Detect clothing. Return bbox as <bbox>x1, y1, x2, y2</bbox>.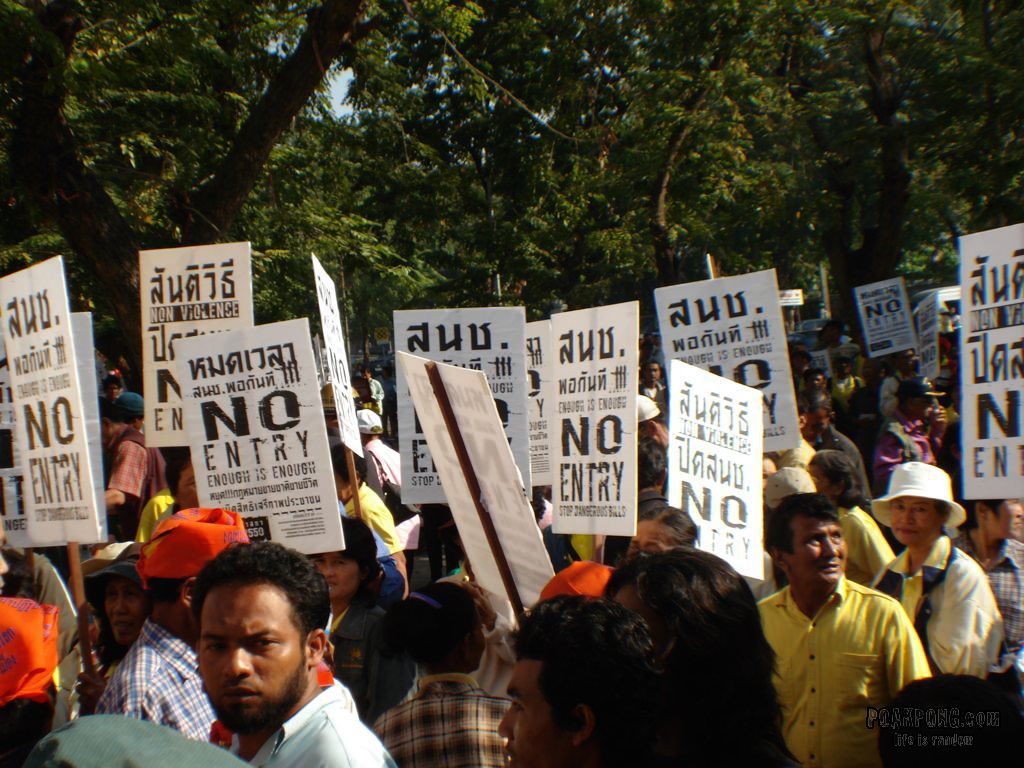
<bbox>745, 573, 936, 764</bbox>.
